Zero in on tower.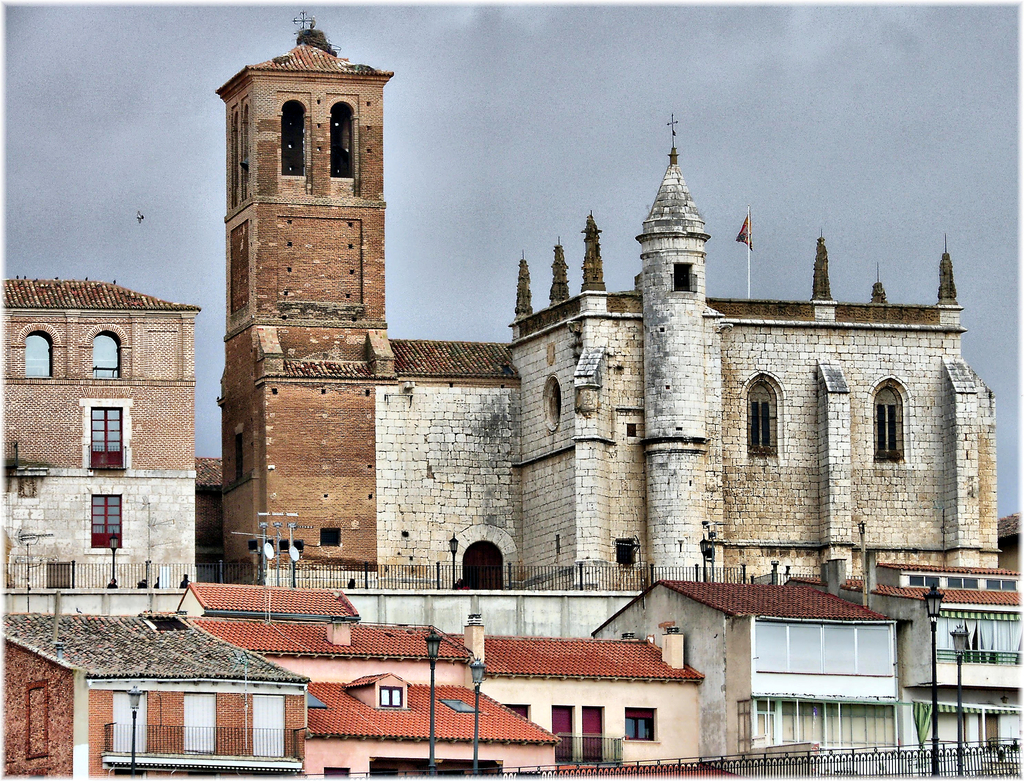
Zeroed in: (left=933, top=230, right=964, bottom=305).
